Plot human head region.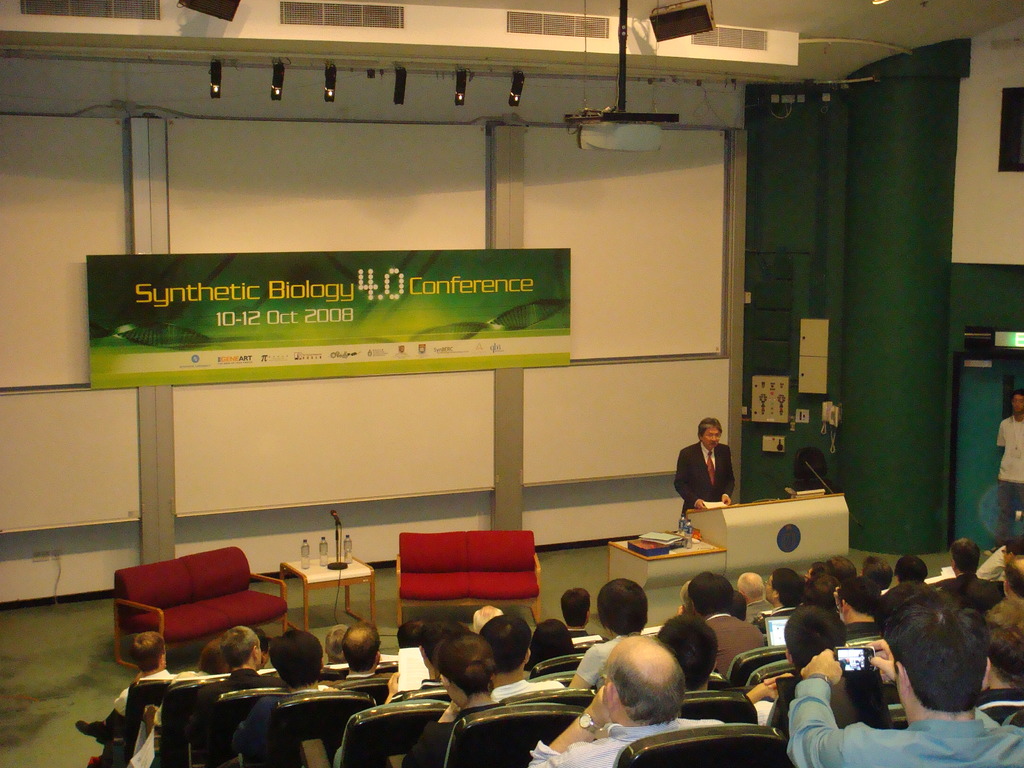
Plotted at detection(1004, 558, 1023, 600).
